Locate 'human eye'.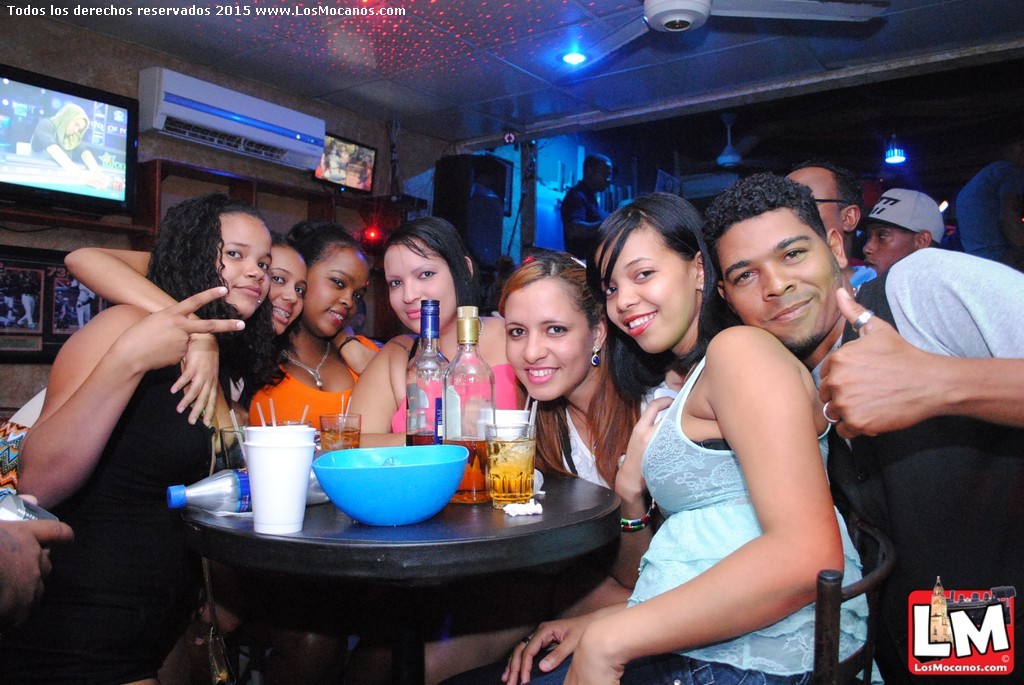
Bounding box: Rect(628, 258, 658, 285).
